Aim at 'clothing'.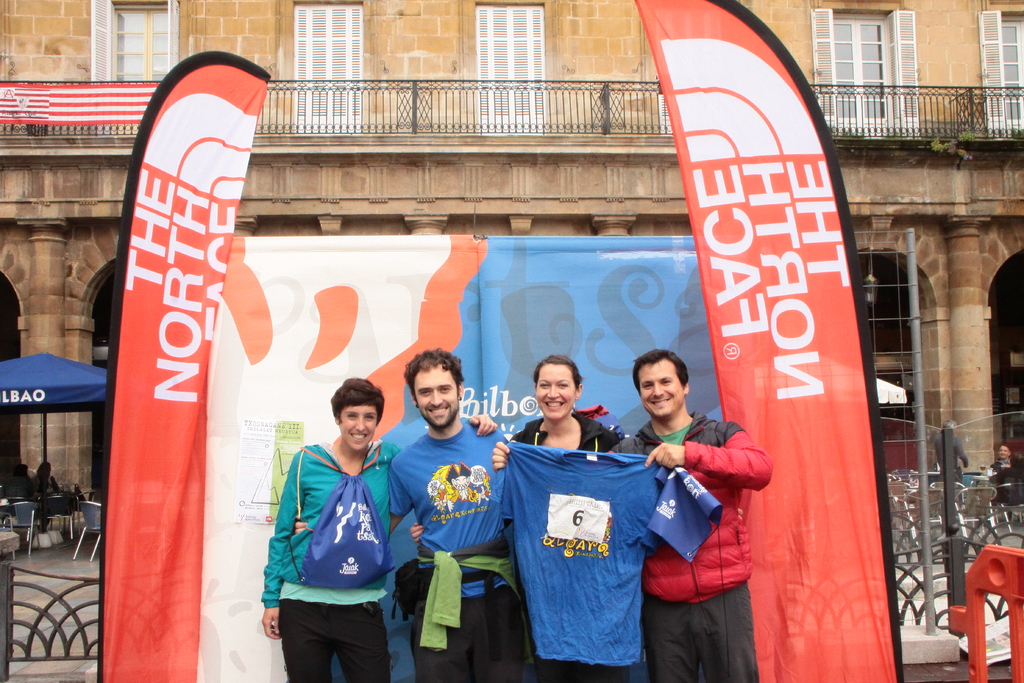
Aimed at left=992, top=463, right=1023, bottom=522.
